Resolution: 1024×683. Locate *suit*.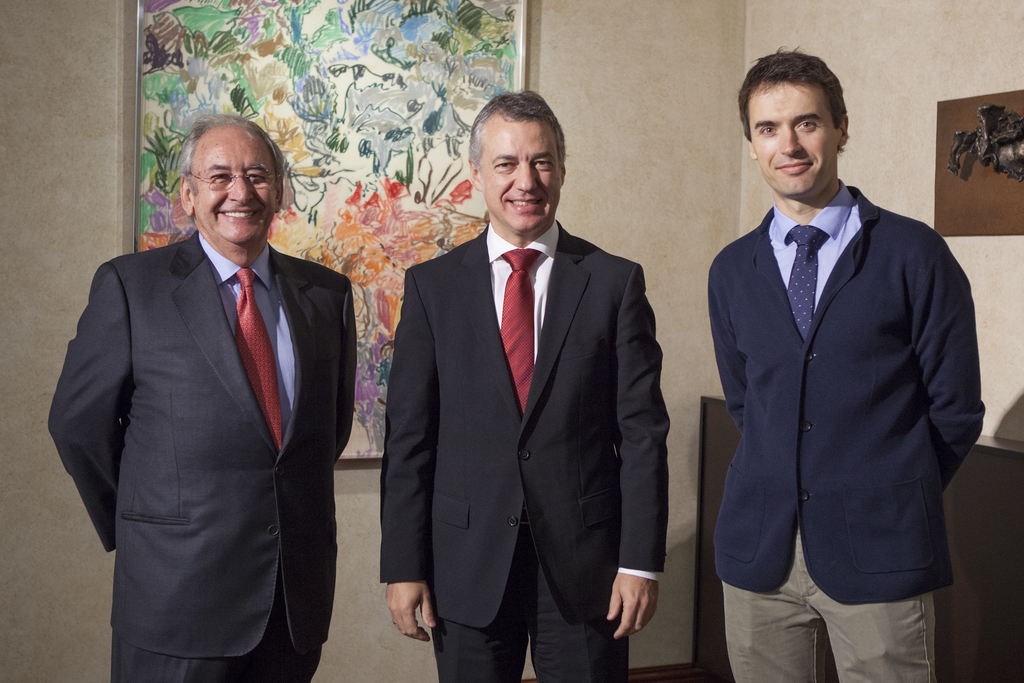
box=[382, 92, 674, 682].
